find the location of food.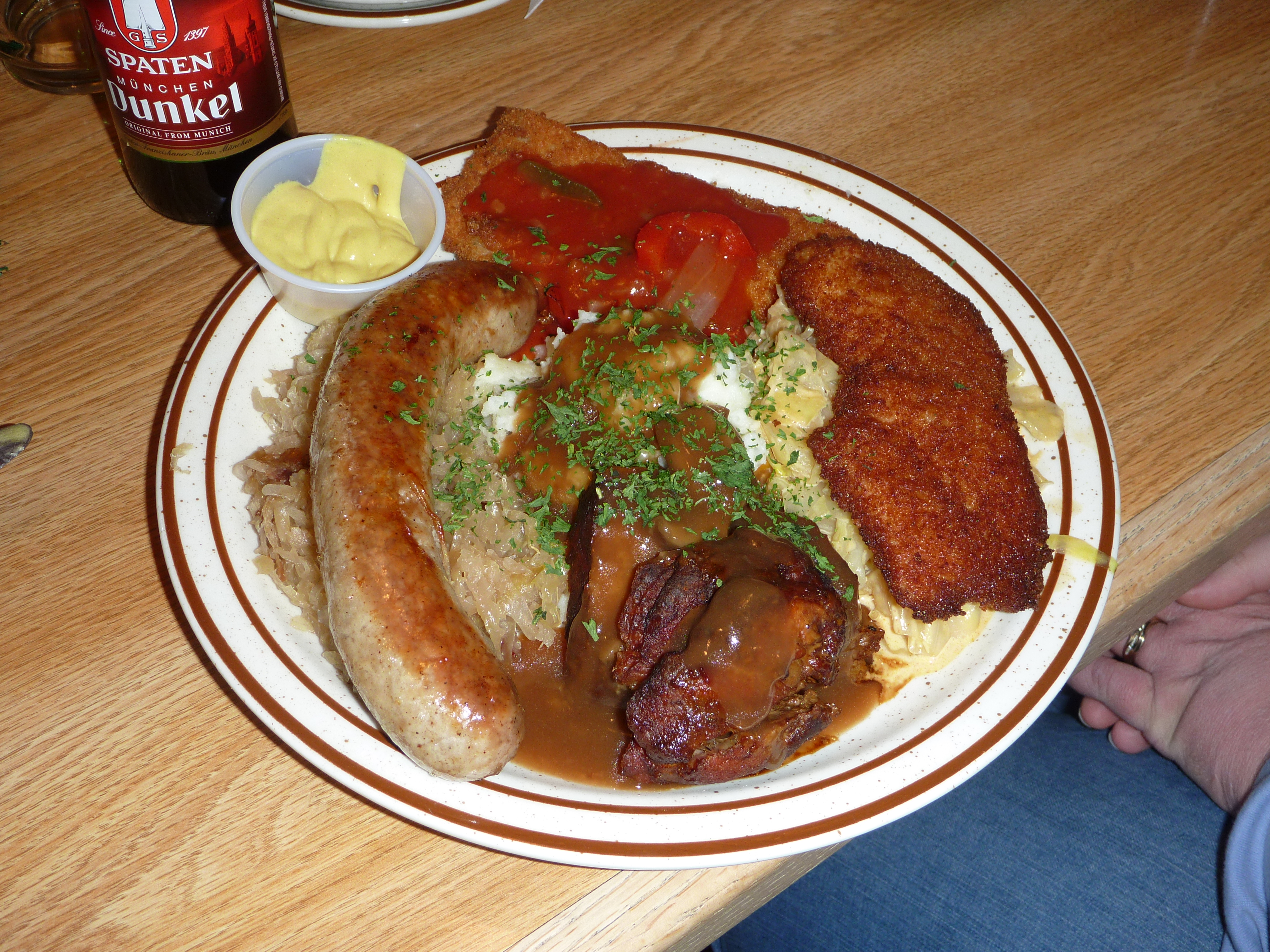
Location: left=78, top=42, right=131, bottom=89.
